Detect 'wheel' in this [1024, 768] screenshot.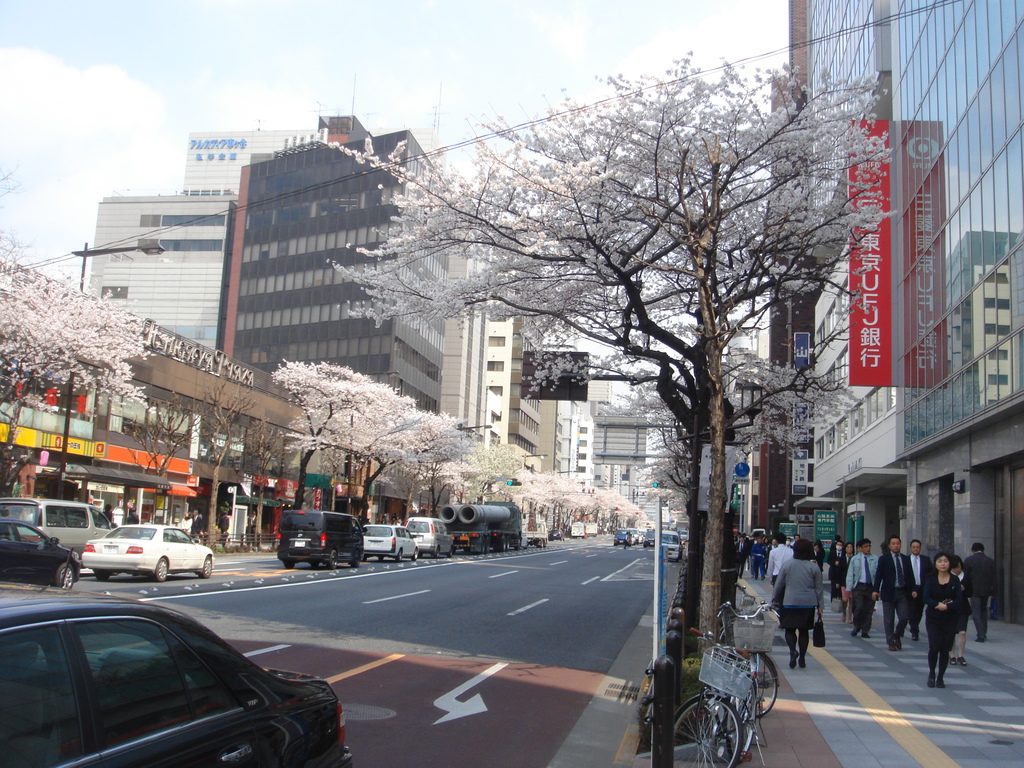
Detection: rect(445, 548, 451, 559).
